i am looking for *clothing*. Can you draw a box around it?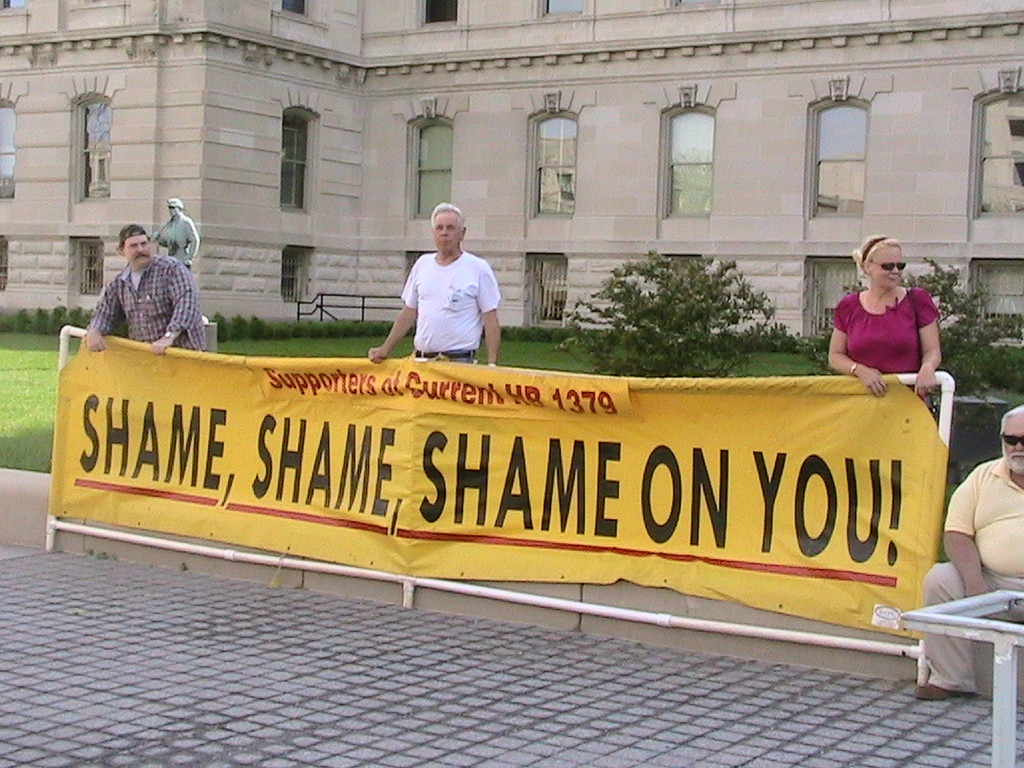
Sure, the bounding box is box(90, 252, 209, 349).
